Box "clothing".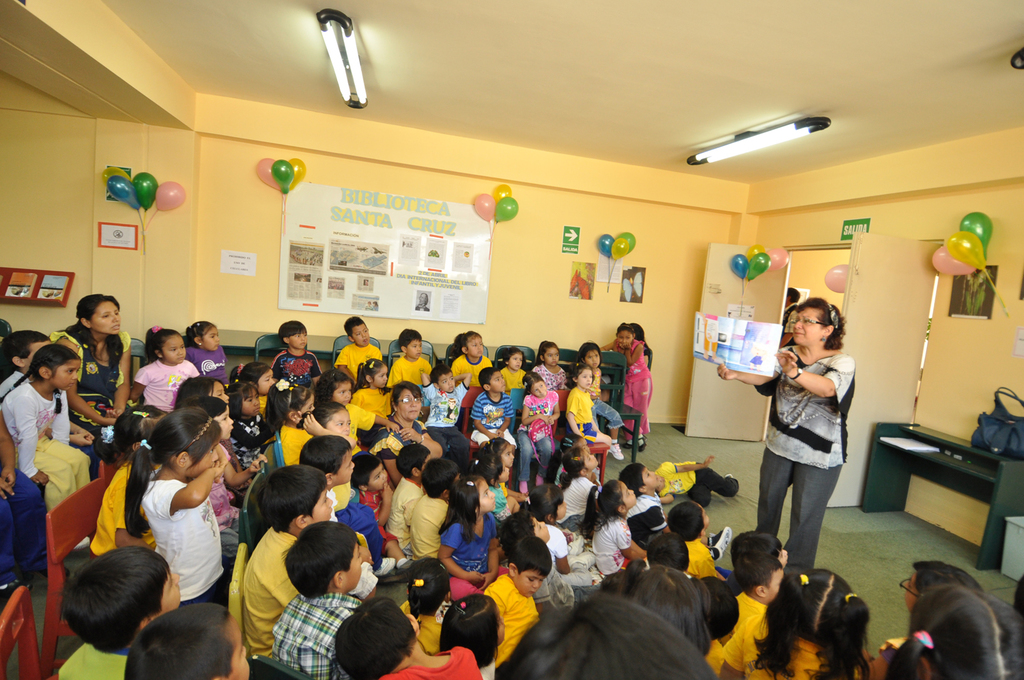
(135,467,232,602).
